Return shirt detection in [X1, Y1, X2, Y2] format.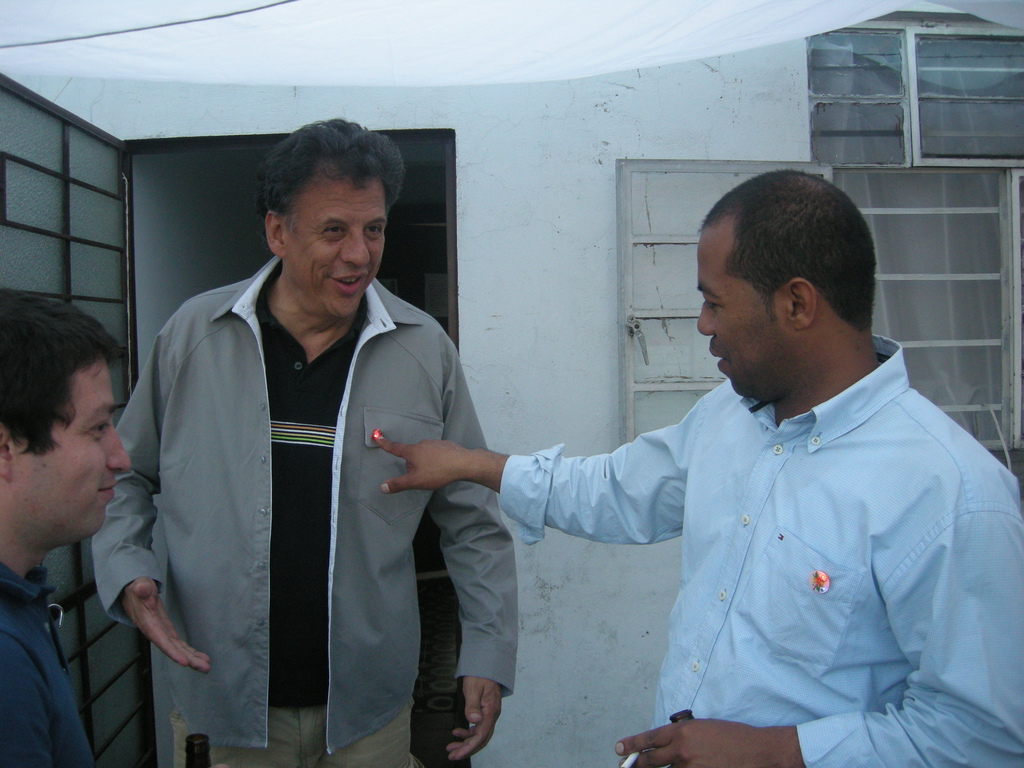
[525, 341, 1008, 742].
